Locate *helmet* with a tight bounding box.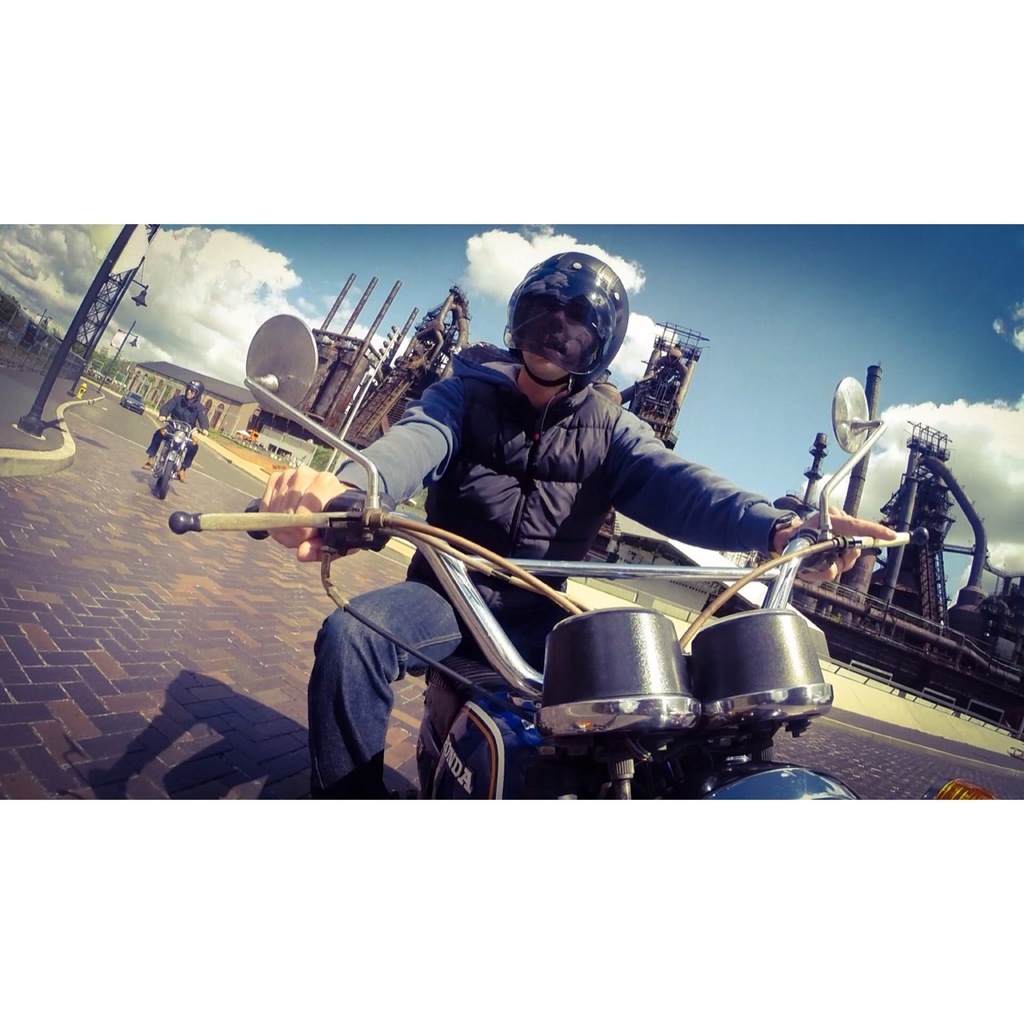
locate(183, 381, 206, 401).
